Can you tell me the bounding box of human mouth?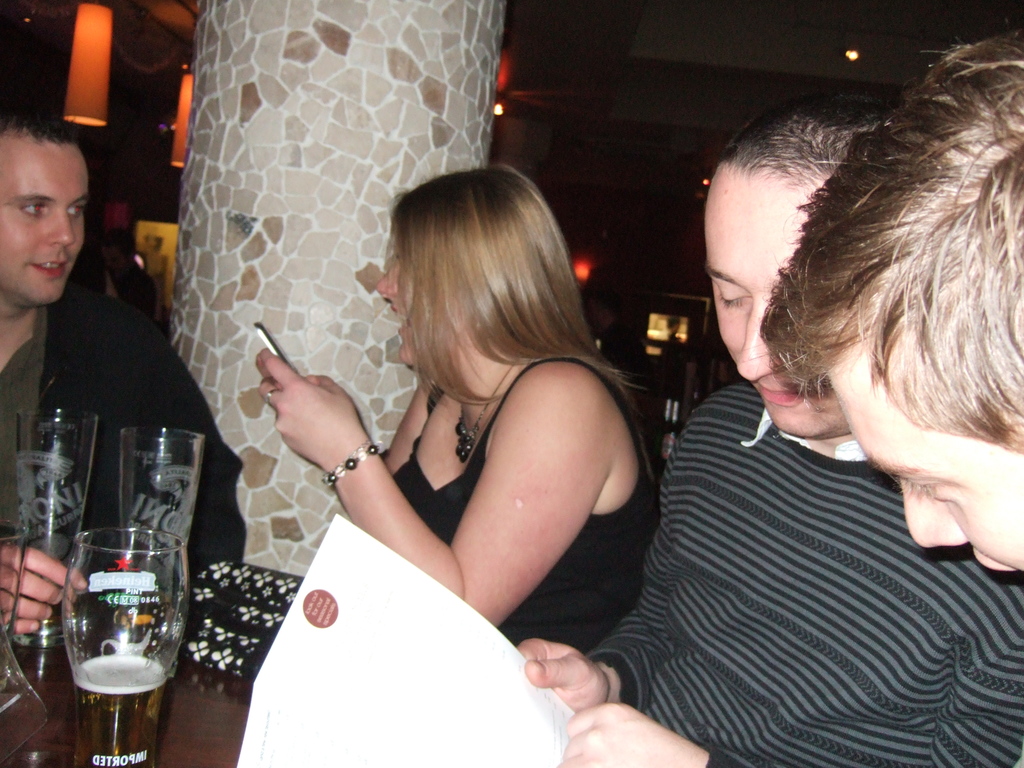
{"x1": 387, "y1": 305, "x2": 415, "y2": 336}.
